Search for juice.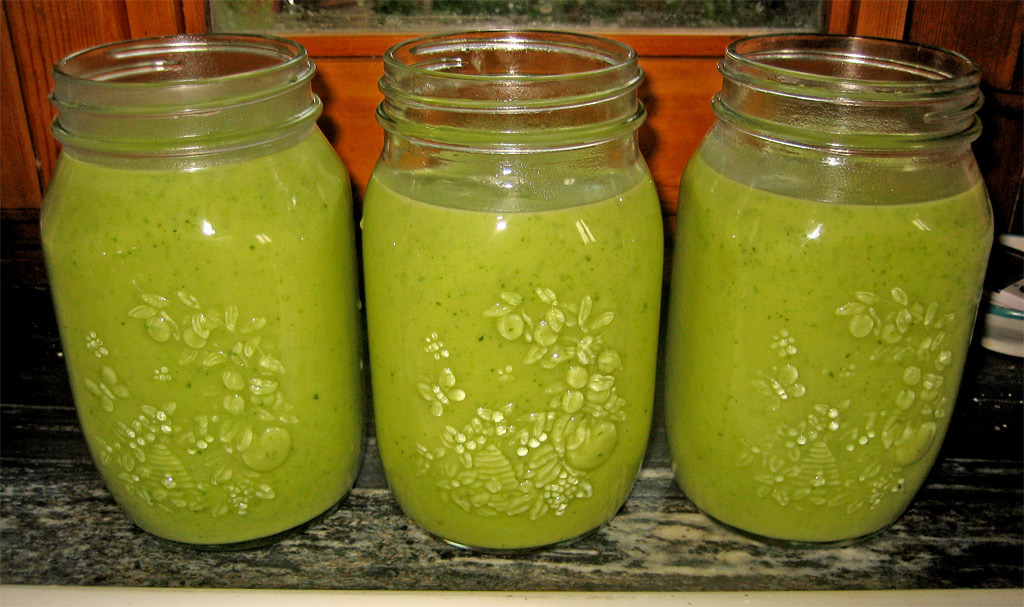
Found at pyautogui.locateOnScreen(38, 117, 361, 545).
